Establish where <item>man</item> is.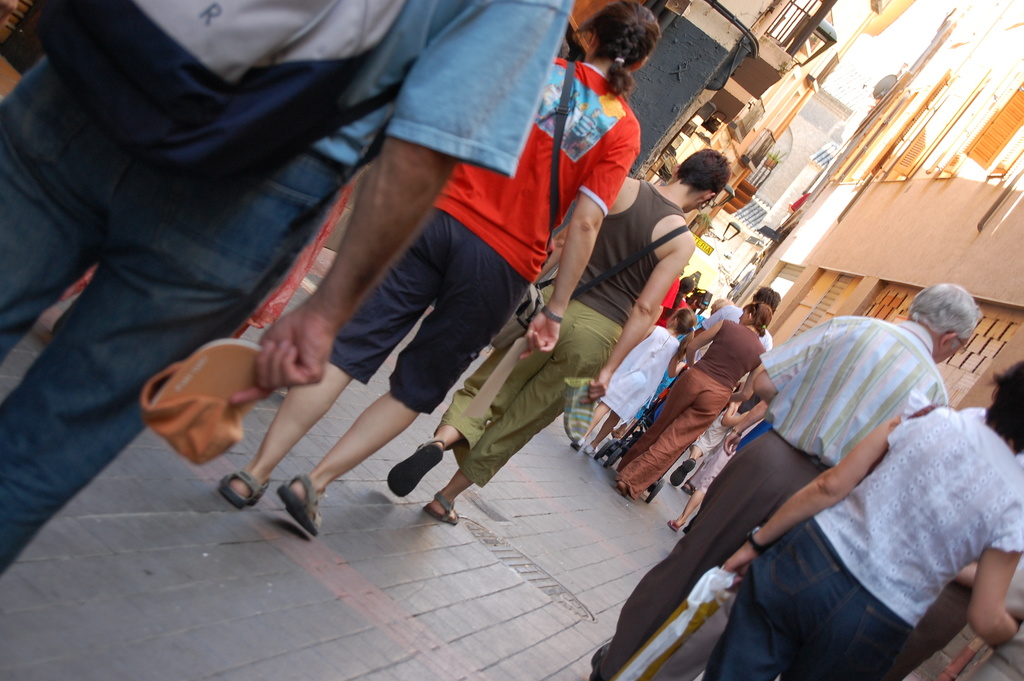
Established at left=385, top=147, right=732, bottom=525.
